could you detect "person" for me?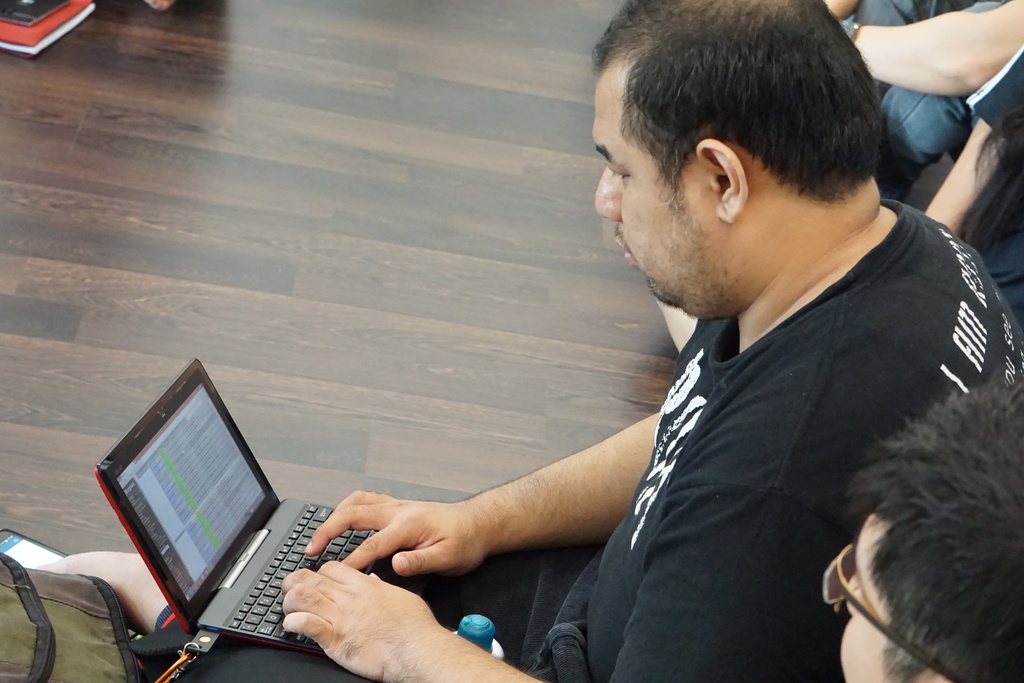
Detection result: left=670, top=46, right=1023, bottom=359.
